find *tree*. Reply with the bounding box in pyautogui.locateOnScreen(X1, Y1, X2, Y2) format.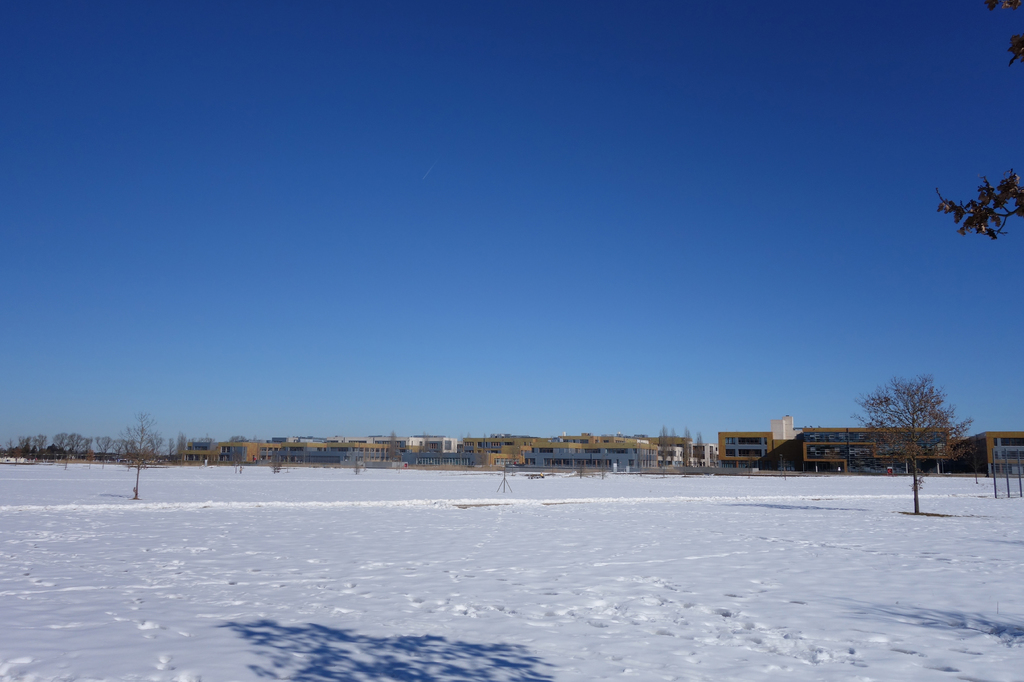
pyautogui.locateOnScreen(180, 432, 191, 464).
